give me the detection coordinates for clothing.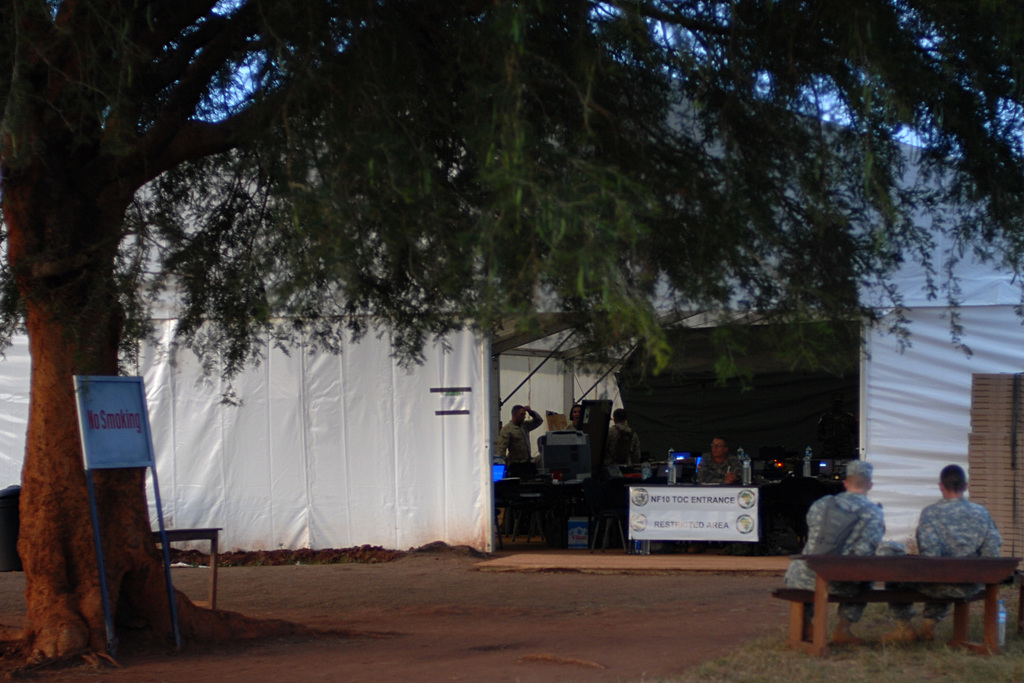
Rect(788, 489, 886, 623).
